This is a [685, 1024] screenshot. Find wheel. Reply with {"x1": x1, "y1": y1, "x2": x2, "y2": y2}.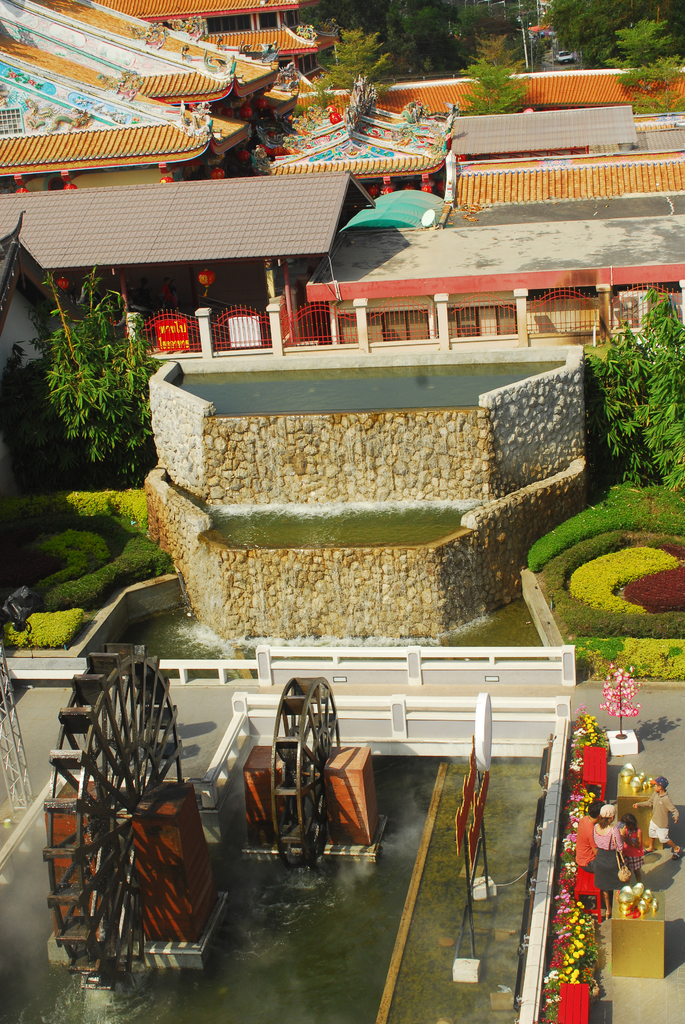
{"x1": 269, "y1": 669, "x2": 343, "y2": 862}.
